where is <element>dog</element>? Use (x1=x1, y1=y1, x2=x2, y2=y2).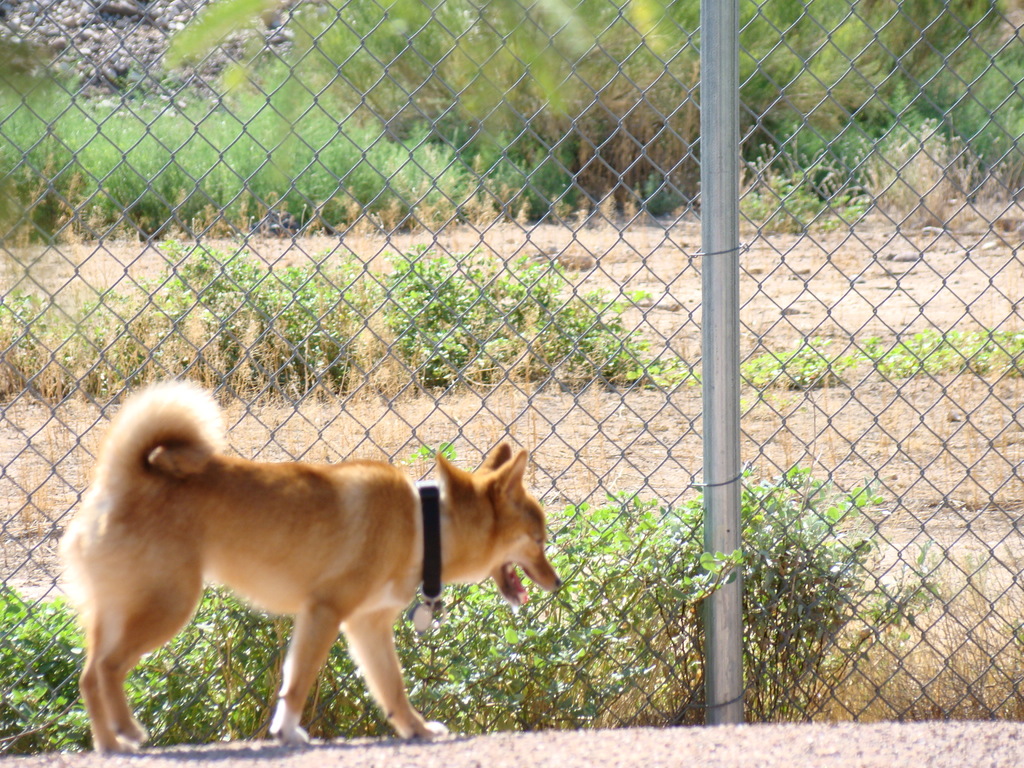
(x1=58, y1=373, x2=563, y2=756).
